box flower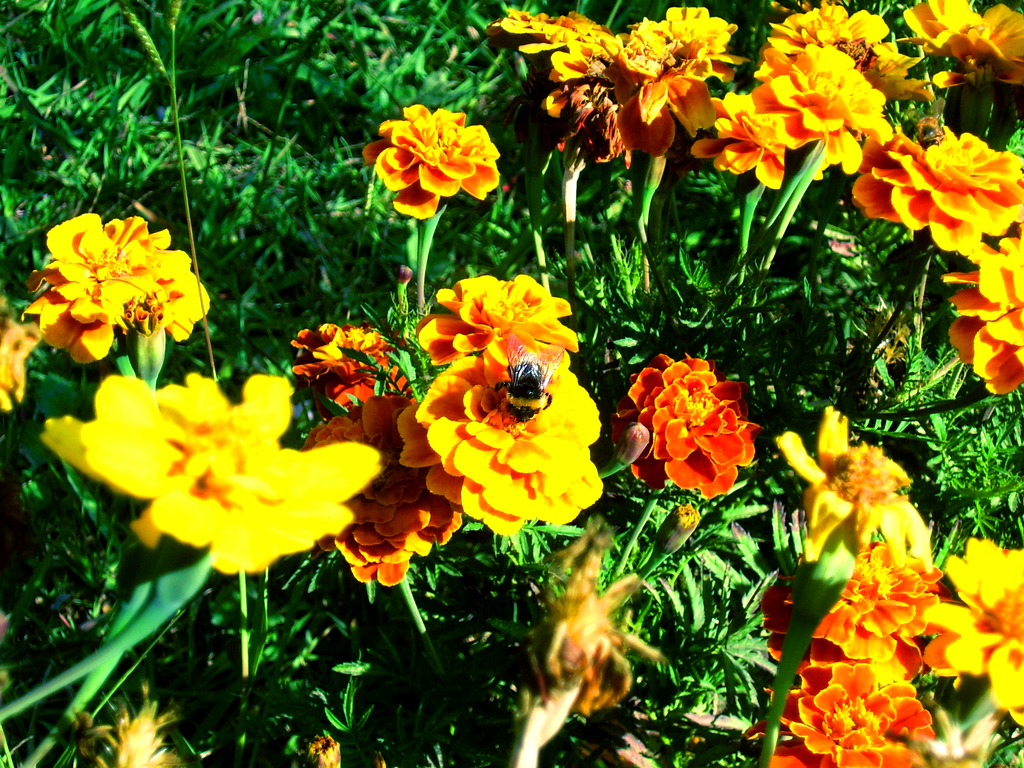
rect(612, 21, 715, 163)
